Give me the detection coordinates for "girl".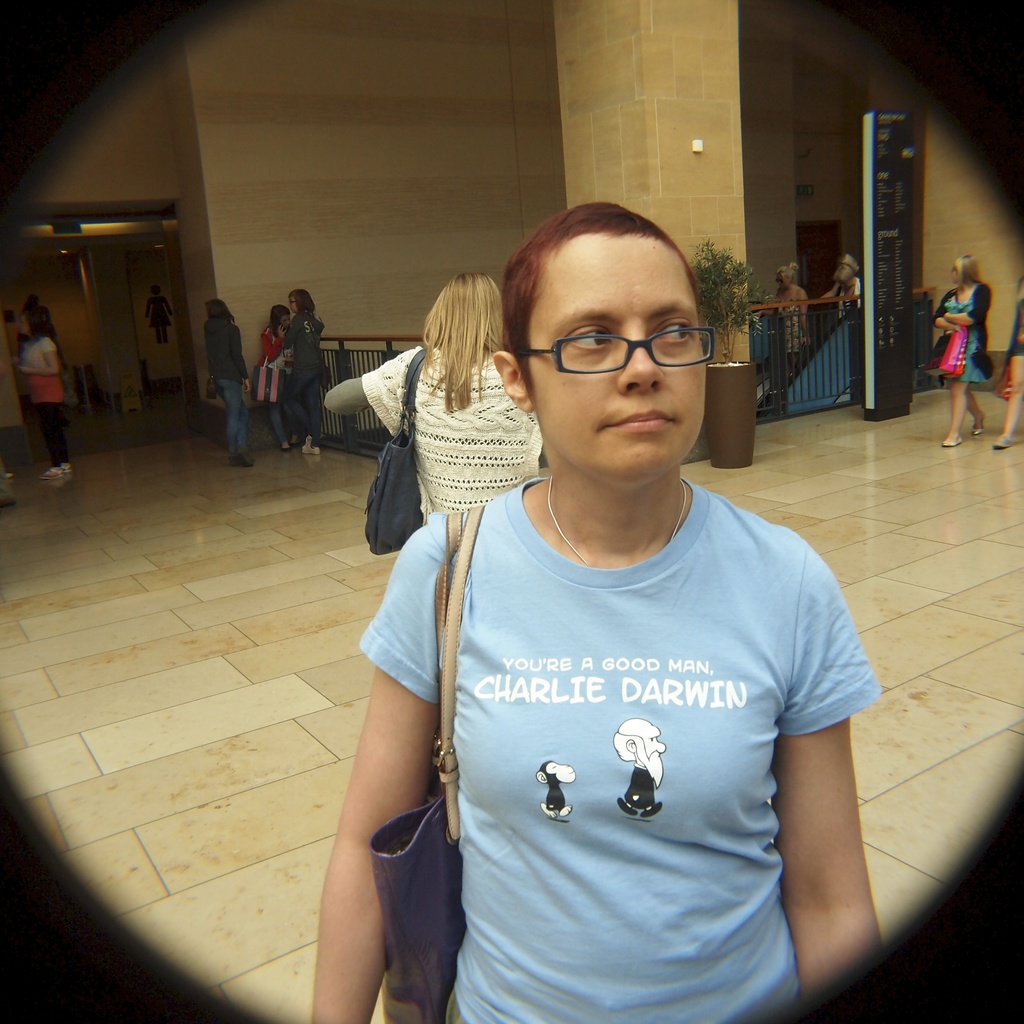
BBox(995, 271, 1023, 447).
